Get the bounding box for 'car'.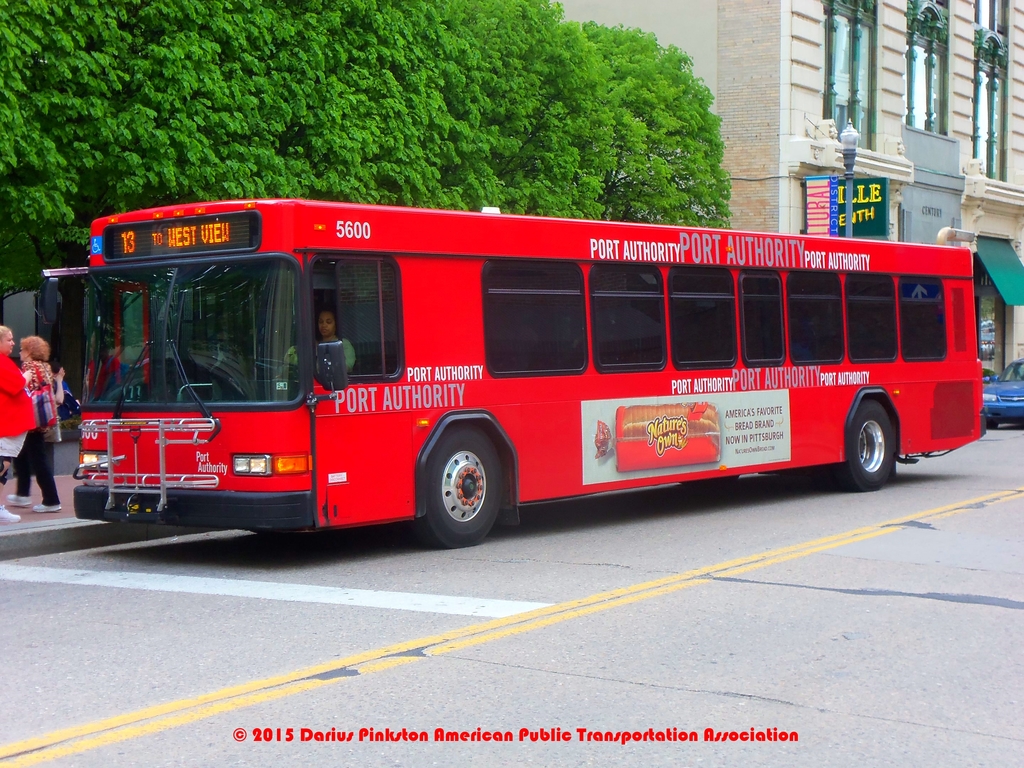
[984,356,1023,429].
